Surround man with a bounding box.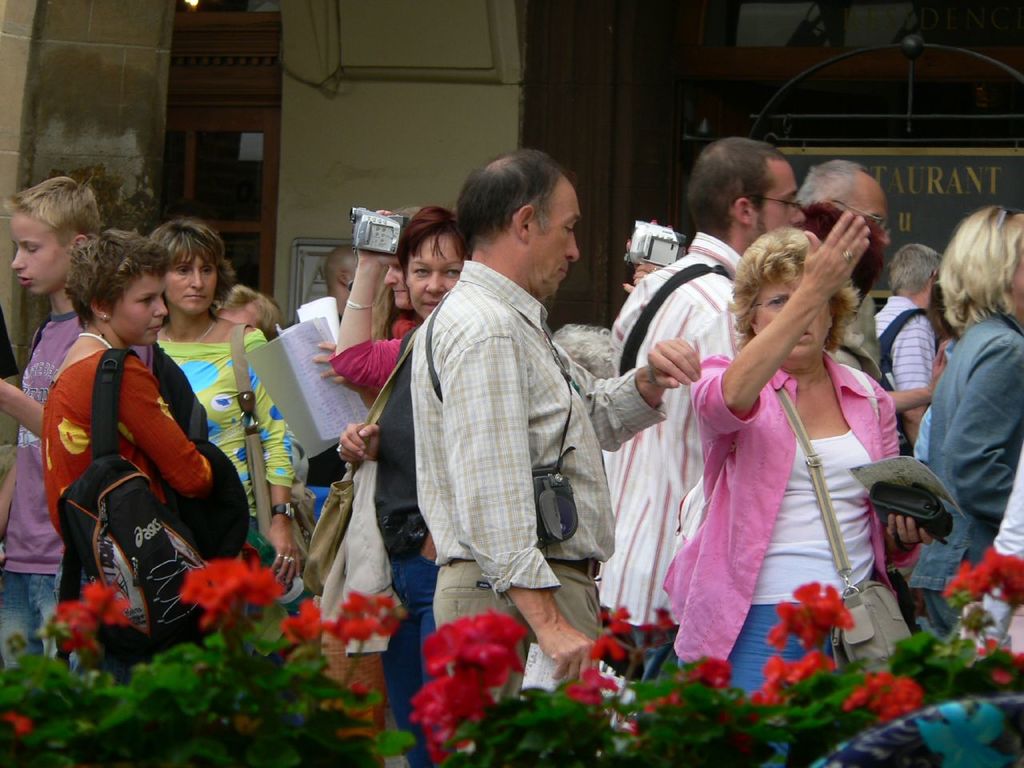
box=[606, 131, 811, 646].
